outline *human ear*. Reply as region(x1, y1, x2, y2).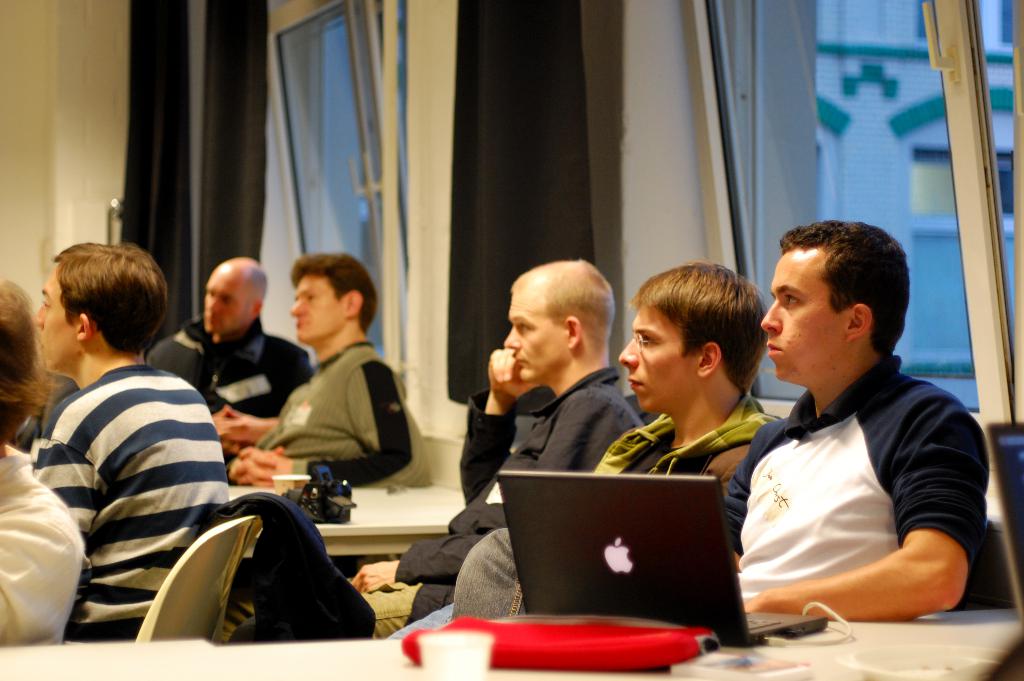
region(77, 308, 92, 344).
